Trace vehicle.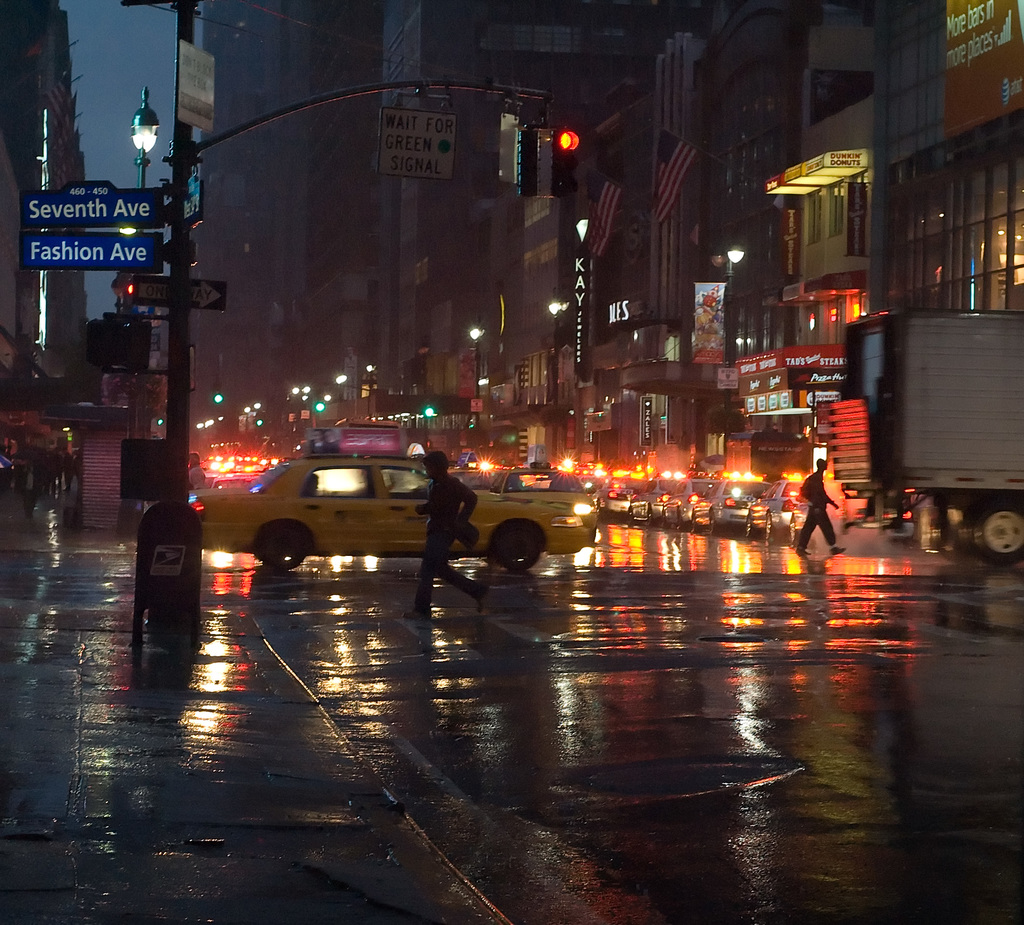
Traced to bbox(579, 459, 611, 511).
